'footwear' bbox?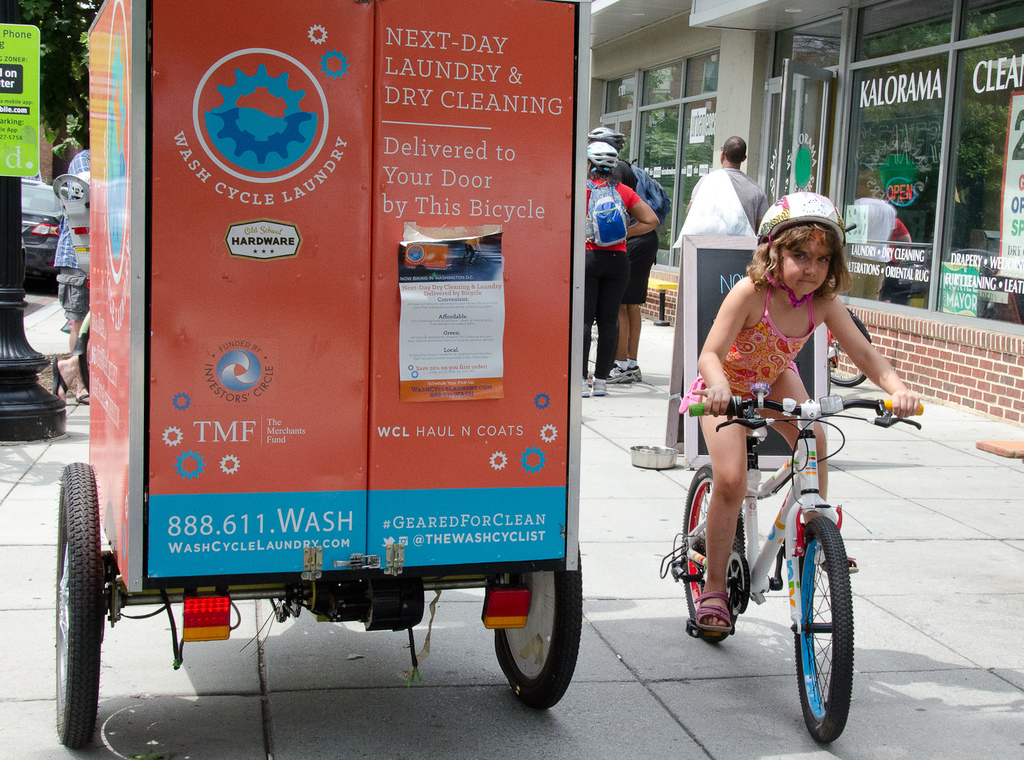
696 592 733 636
